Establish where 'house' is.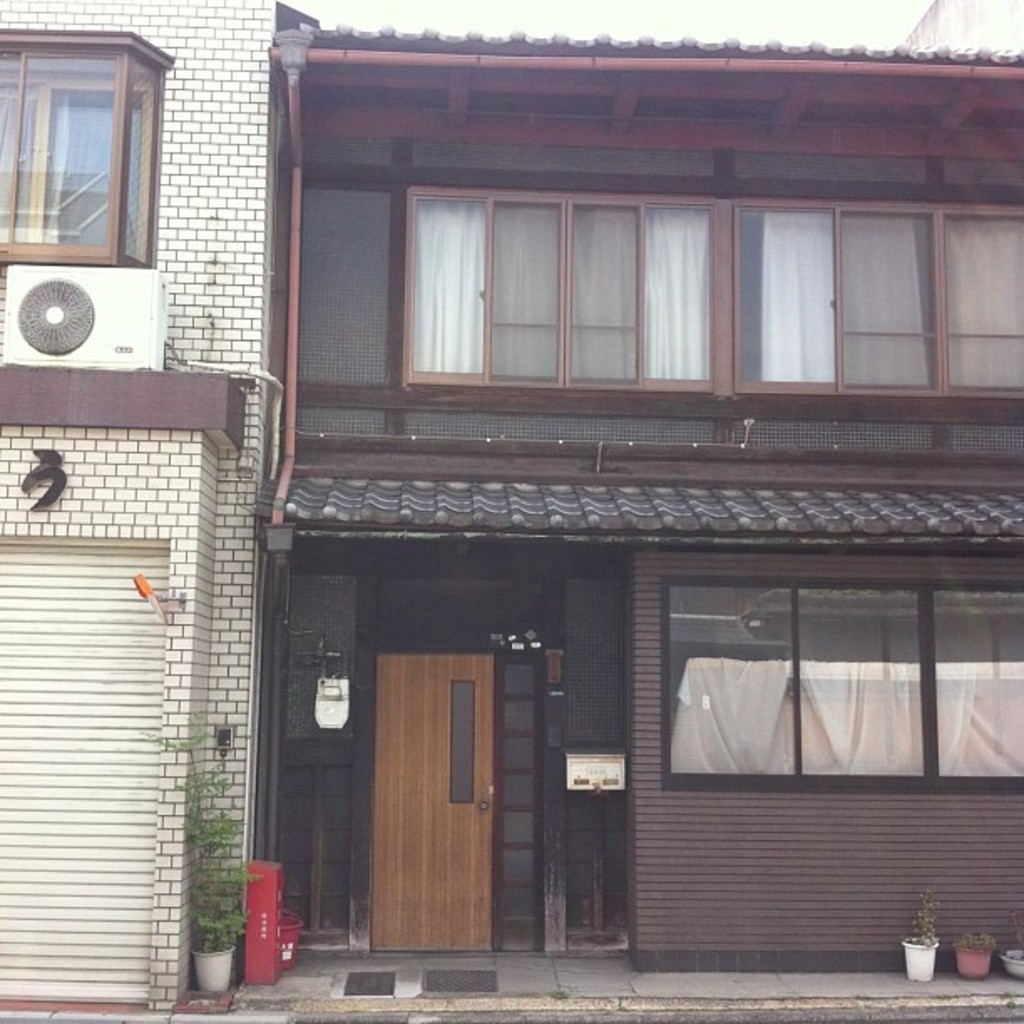
Established at {"x1": 0, "y1": 0, "x2": 323, "y2": 1016}.
